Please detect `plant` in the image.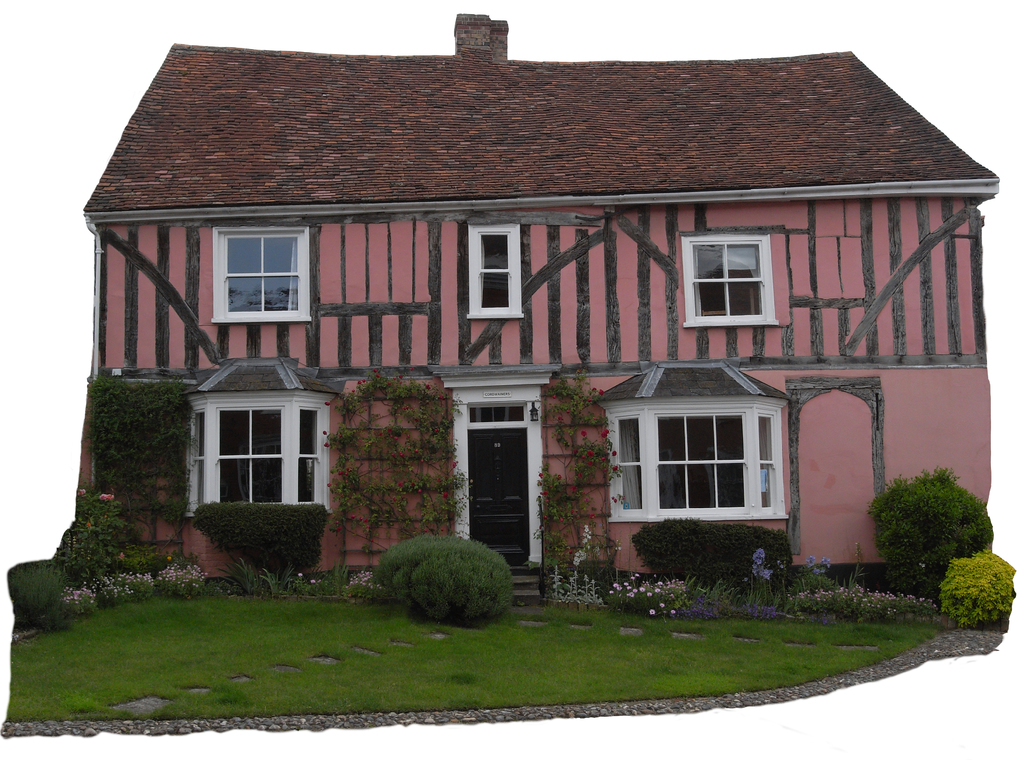
[x1=367, y1=525, x2=527, y2=622].
